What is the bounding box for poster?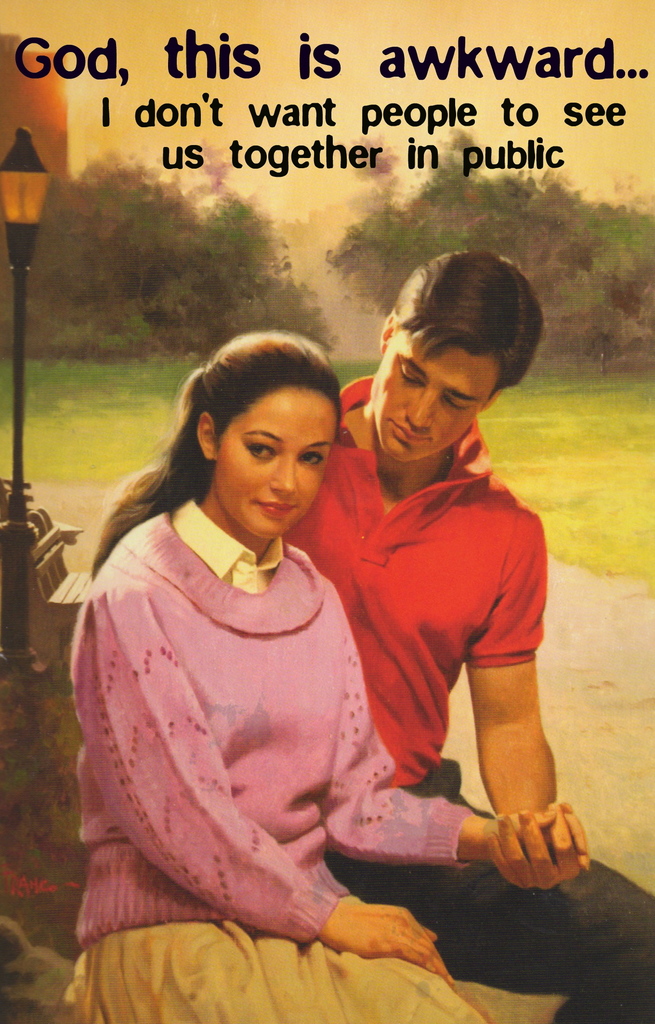
(x1=0, y1=0, x2=654, y2=1023).
